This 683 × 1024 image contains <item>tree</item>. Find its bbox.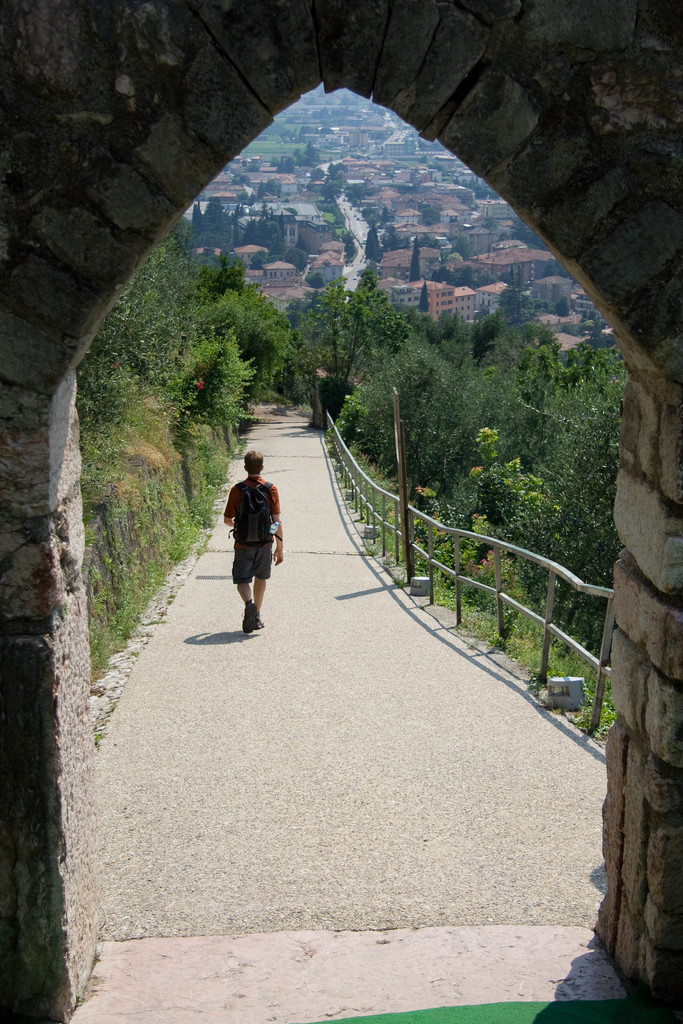
488,316,558,390.
